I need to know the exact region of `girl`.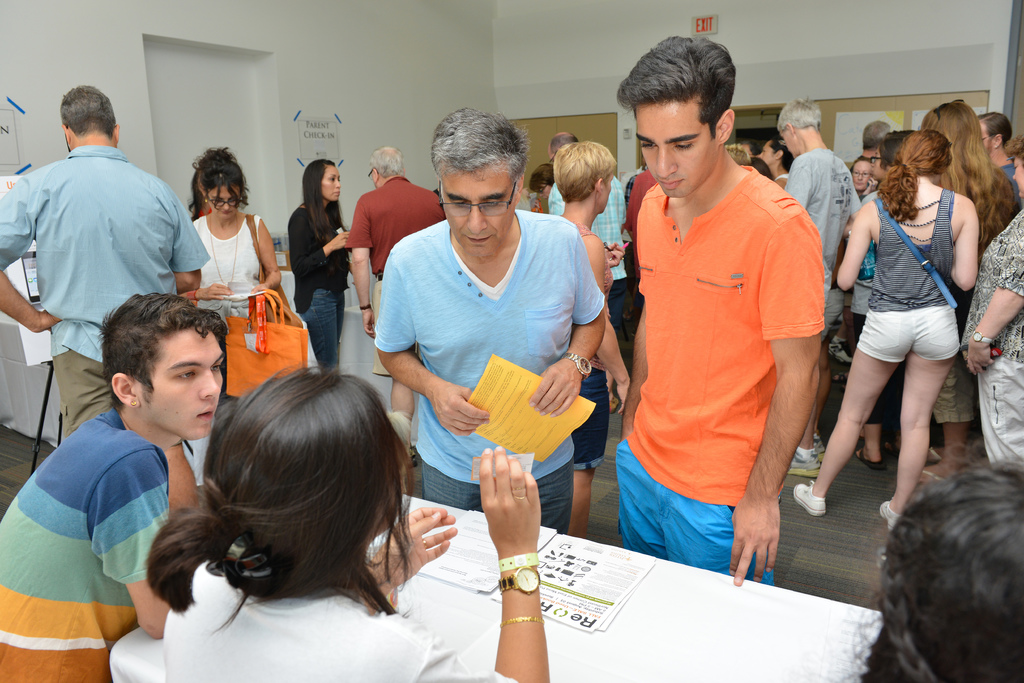
Region: 561 138 630 540.
